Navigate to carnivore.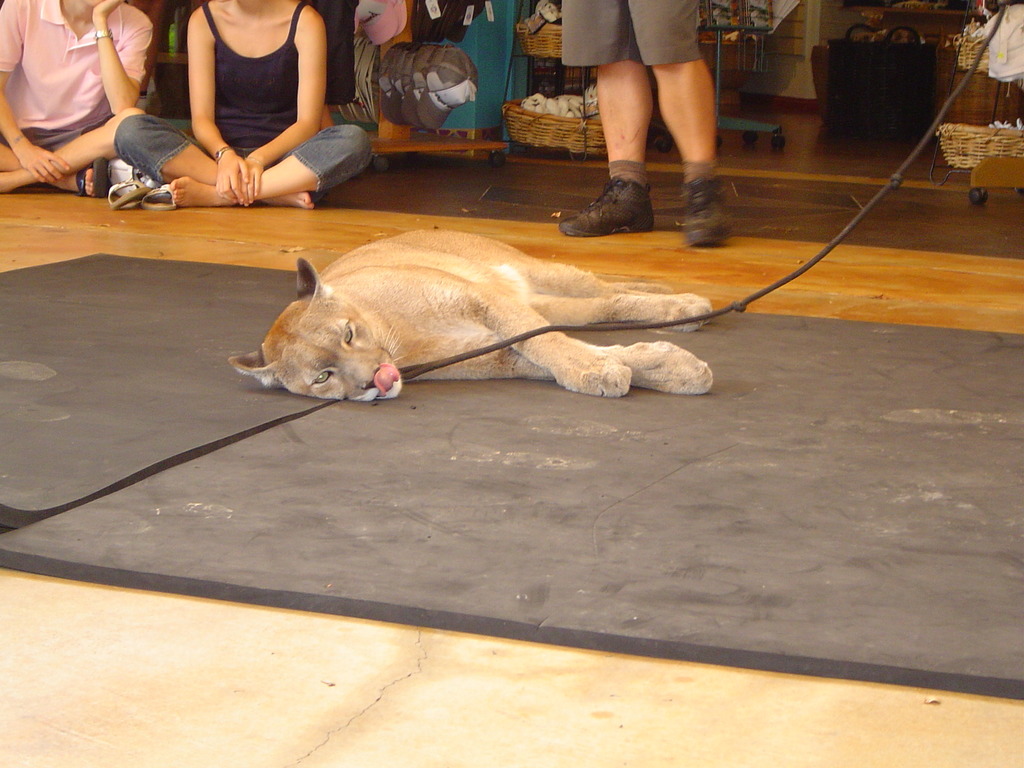
Navigation target: rect(0, 0, 151, 202).
